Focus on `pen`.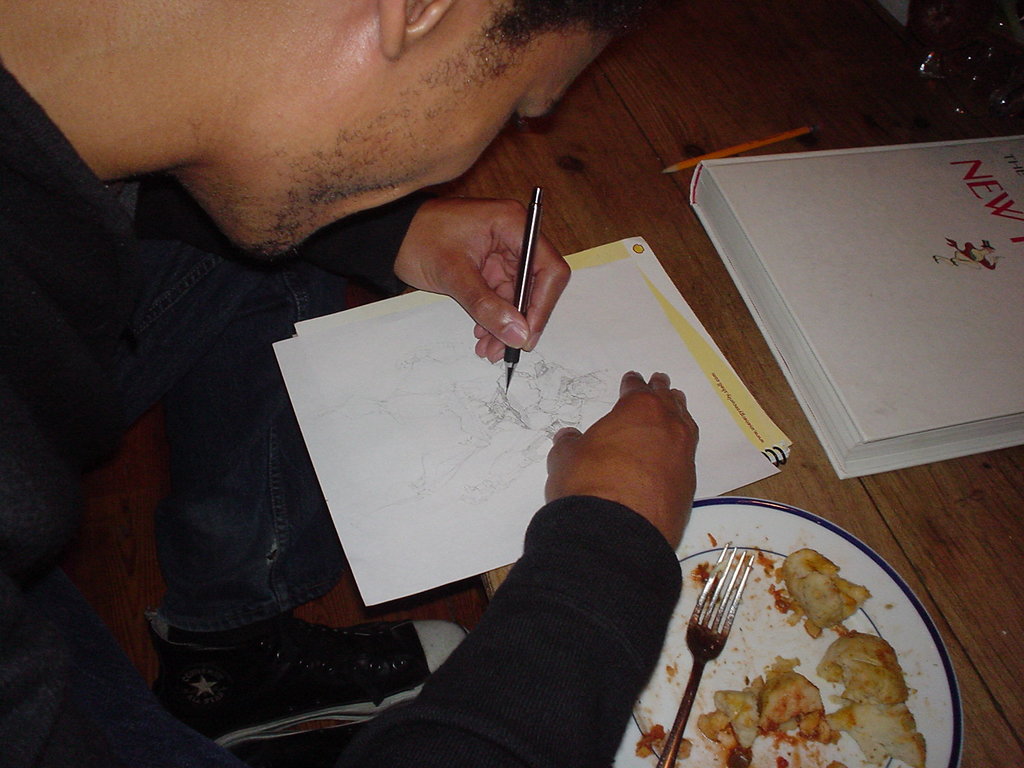
Focused at bbox(506, 182, 551, 399).
